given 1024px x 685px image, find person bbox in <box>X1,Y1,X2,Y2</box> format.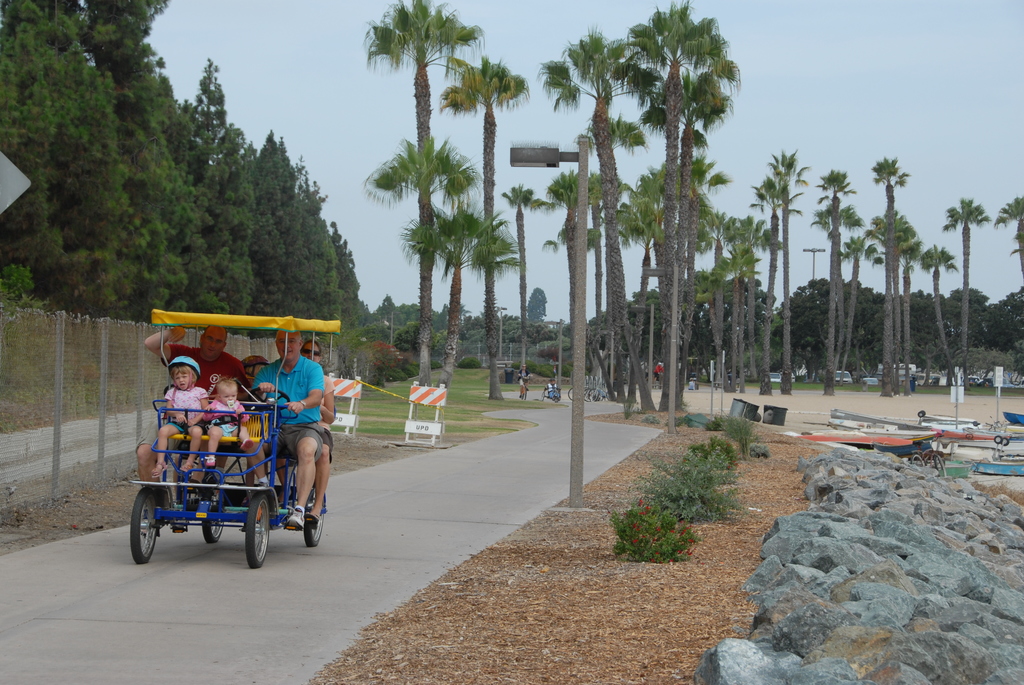
<box>204,377,251,467</box>.
